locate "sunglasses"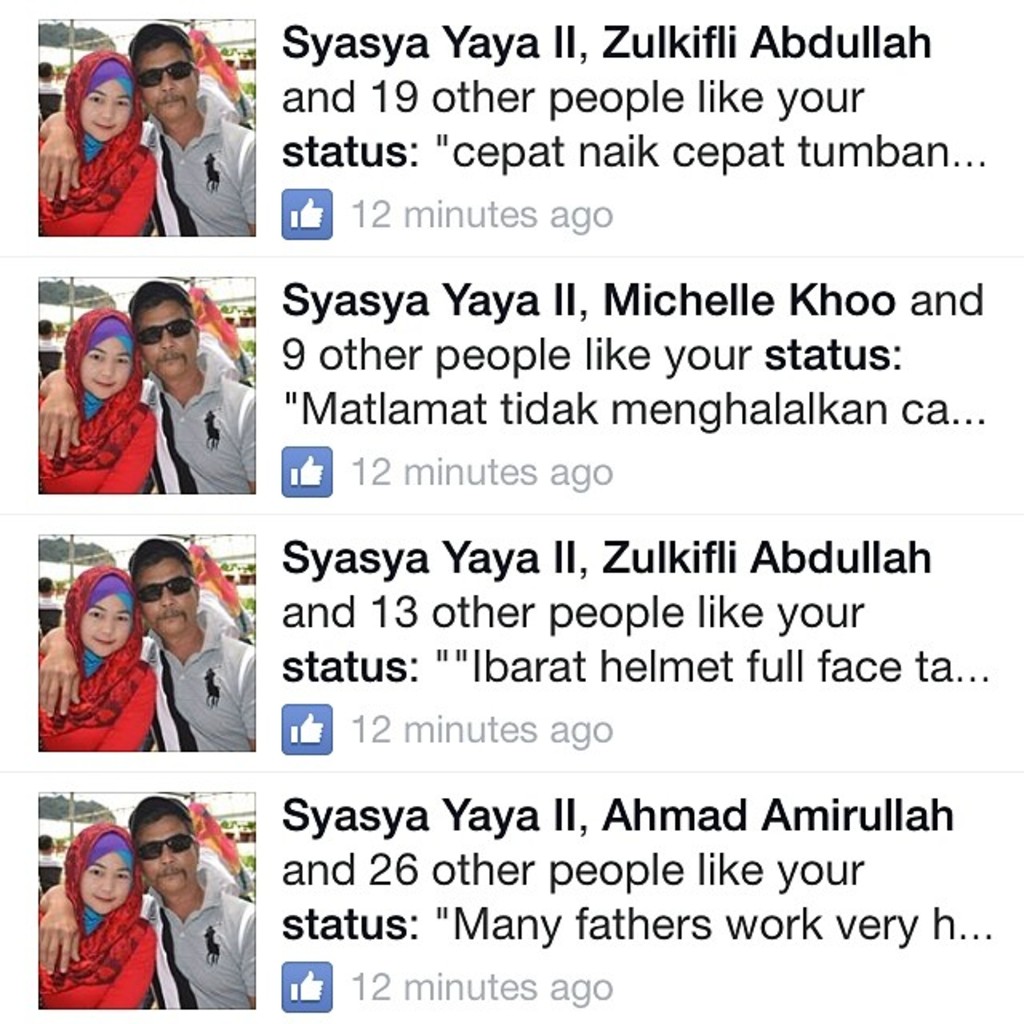
(141, 835, 202, 861)
